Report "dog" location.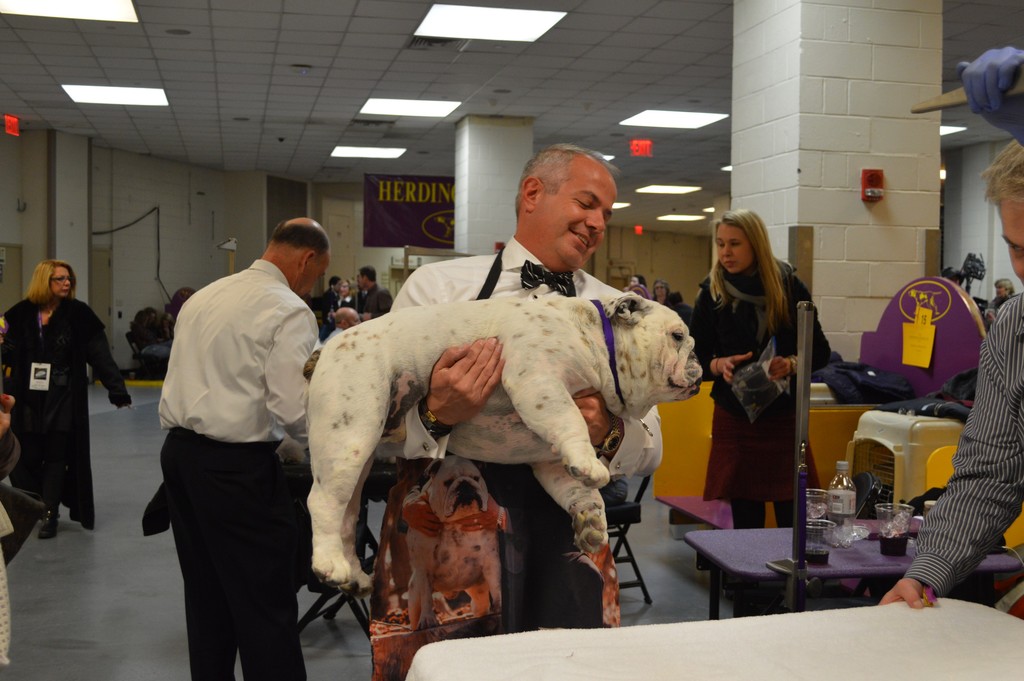
Report: crop(407, 454, 504, 636).
